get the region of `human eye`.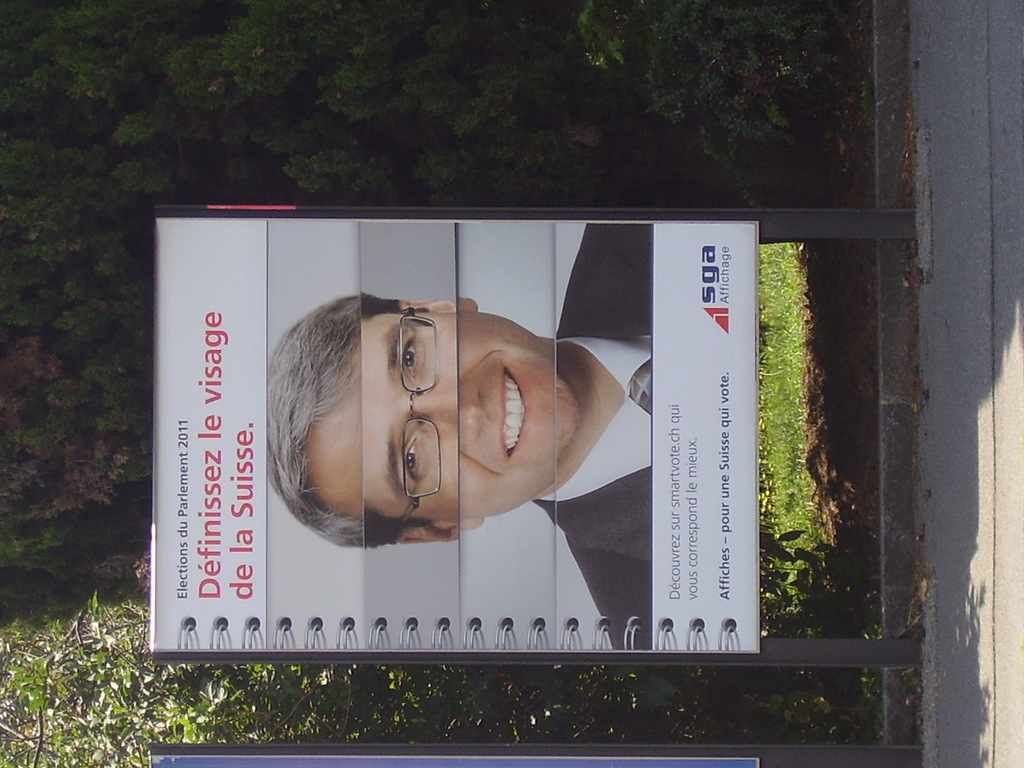
x1=403, y1=338, x2=417, y2=378.
